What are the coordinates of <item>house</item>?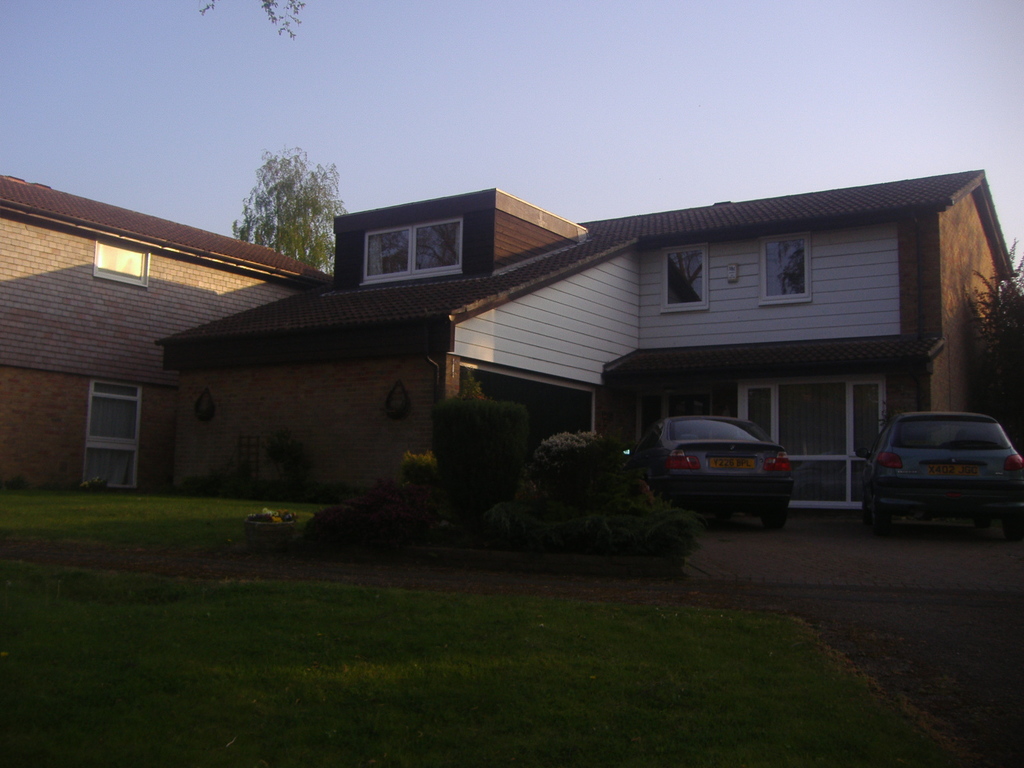
(x1=152, y1=163, x2=1023, y2=502).
